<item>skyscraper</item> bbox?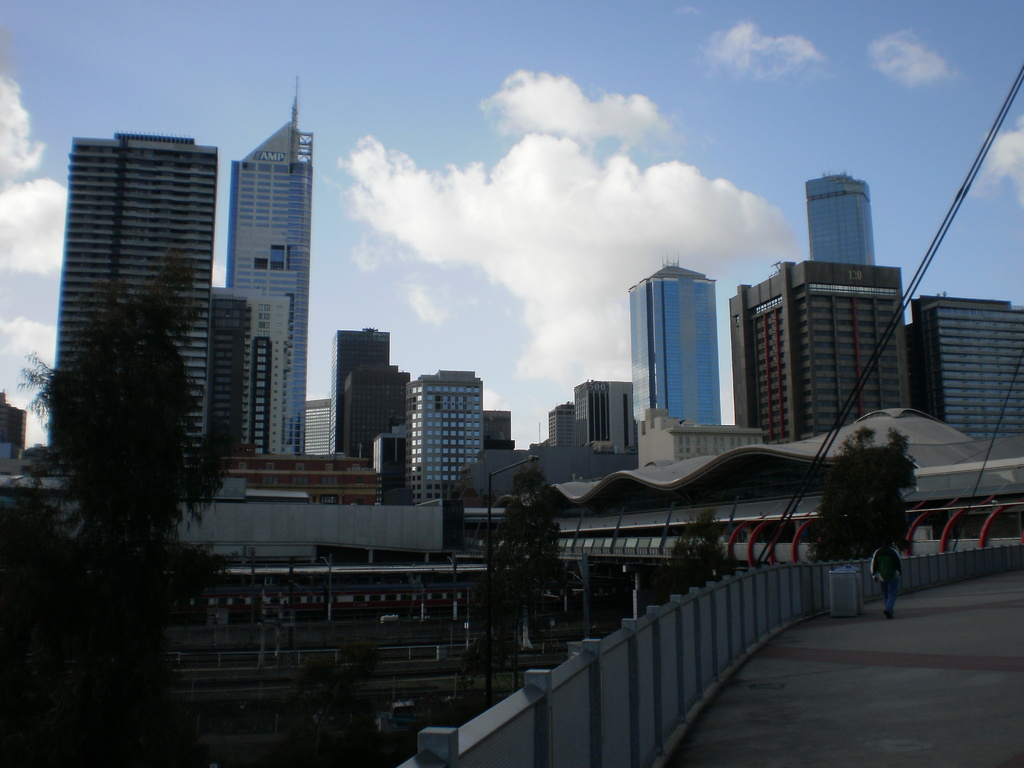
<bbox>483, 408, 517, 454</bbox>
